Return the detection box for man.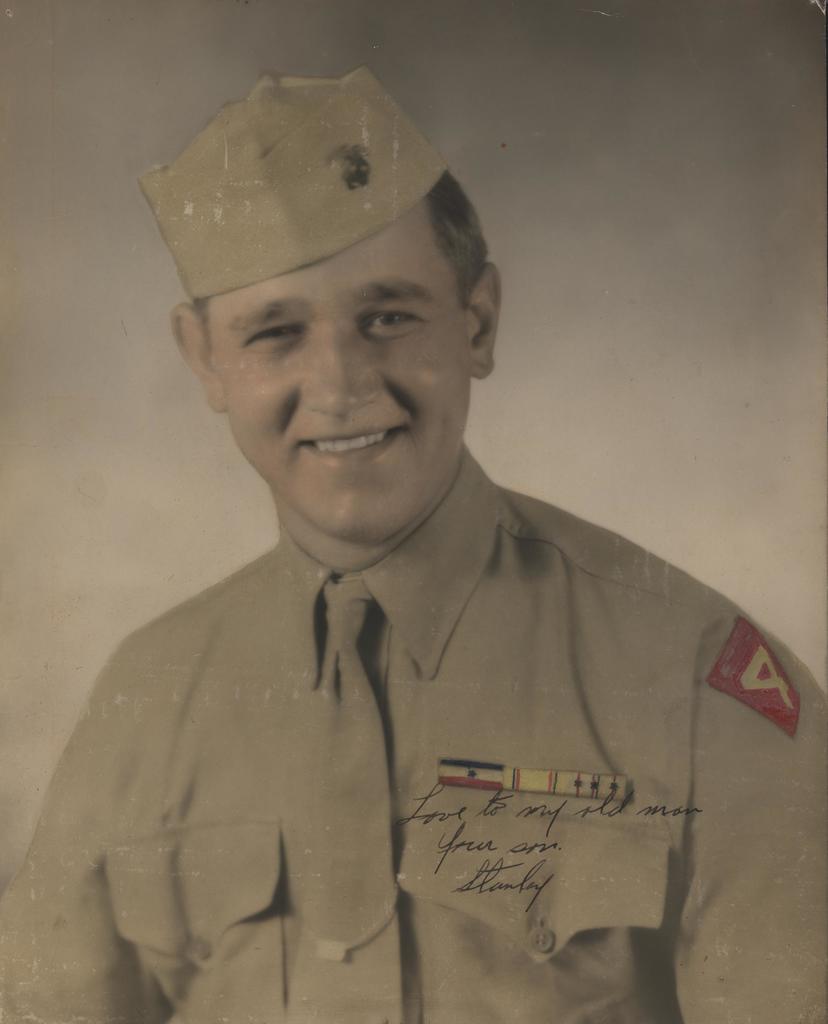
[left=0, top=87, right=827, bottom=1023].
